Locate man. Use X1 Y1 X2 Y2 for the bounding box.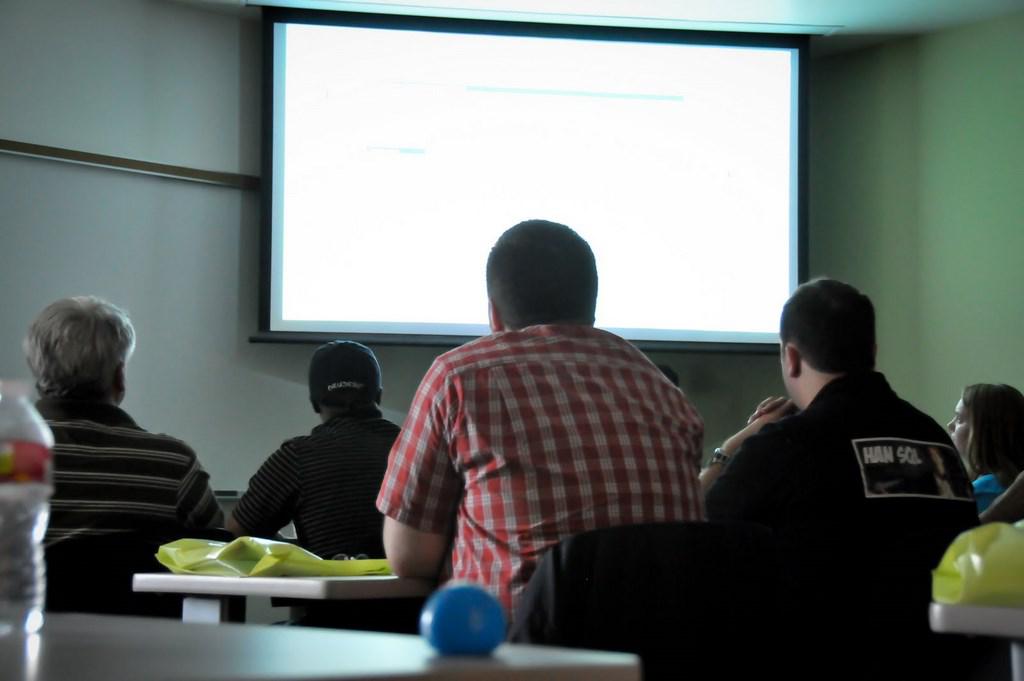
22 298 225 605.
